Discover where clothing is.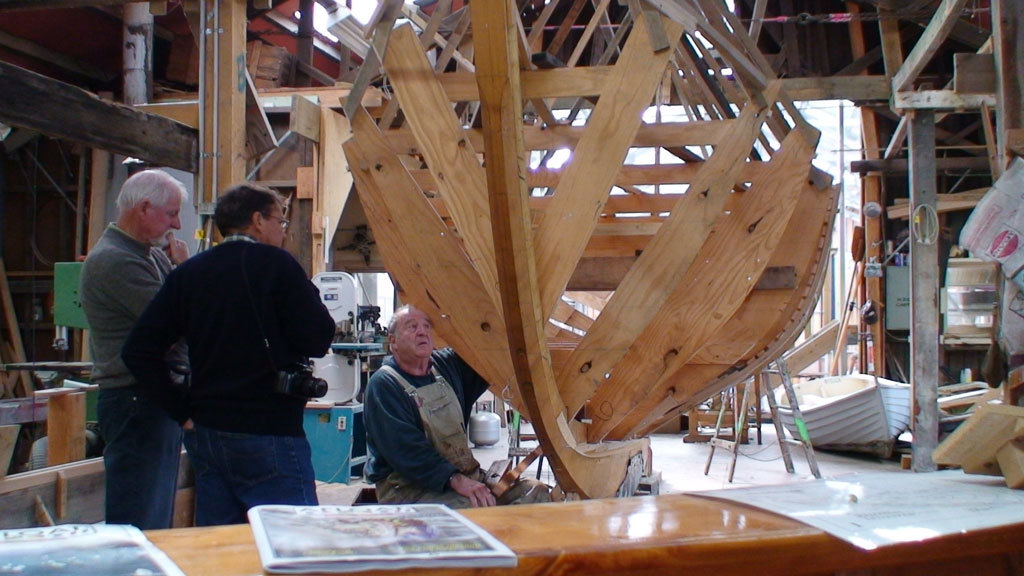
Discovered at (77, 232, 207, 513).
